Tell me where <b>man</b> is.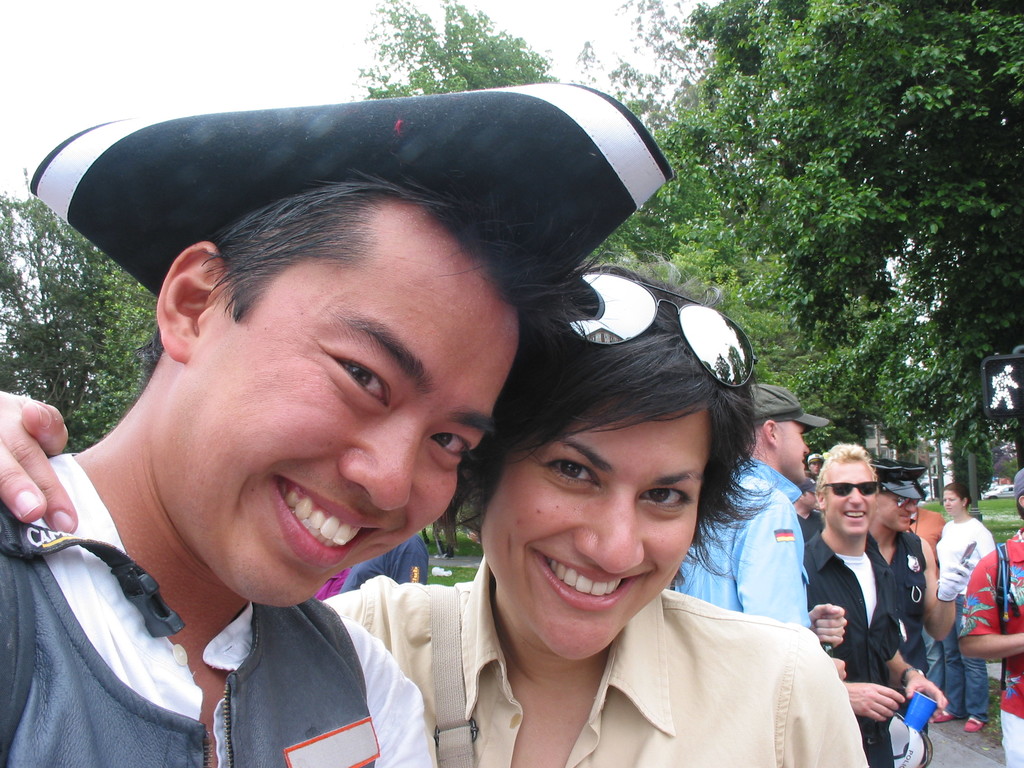
<b>man</b> is at x1=340 y1=533 x2=426 y2=593.
